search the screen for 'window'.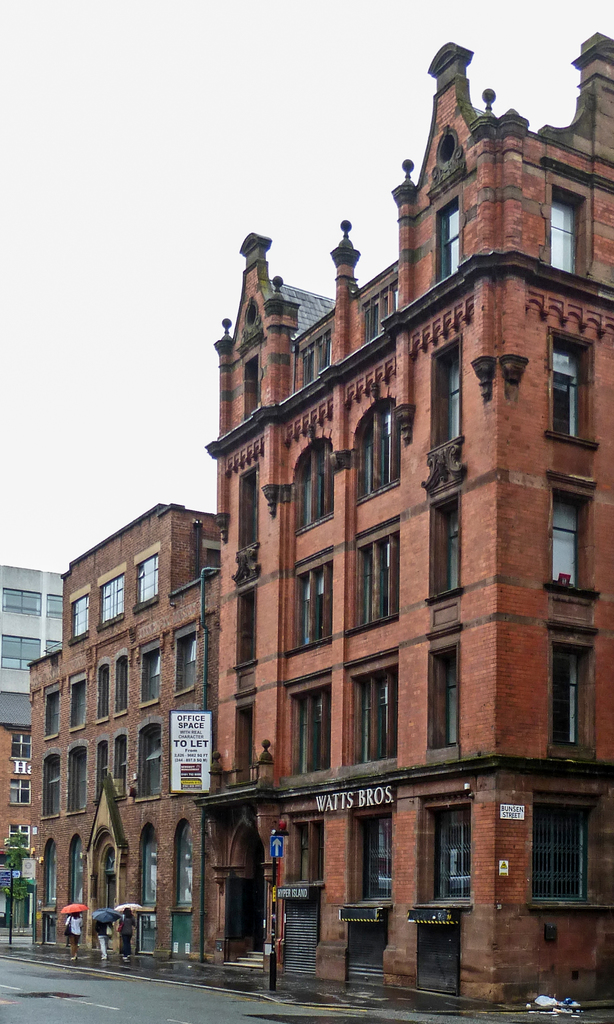
Found at BBox(0, 636, 57, 669).
